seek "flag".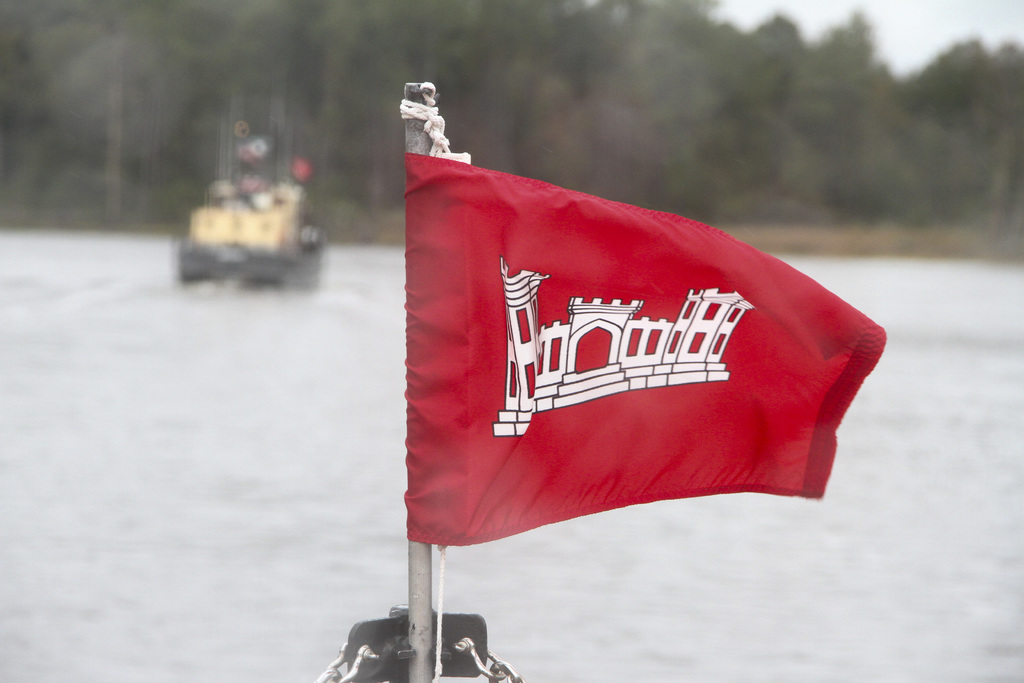
bbox(412, 152, 834, 563).
